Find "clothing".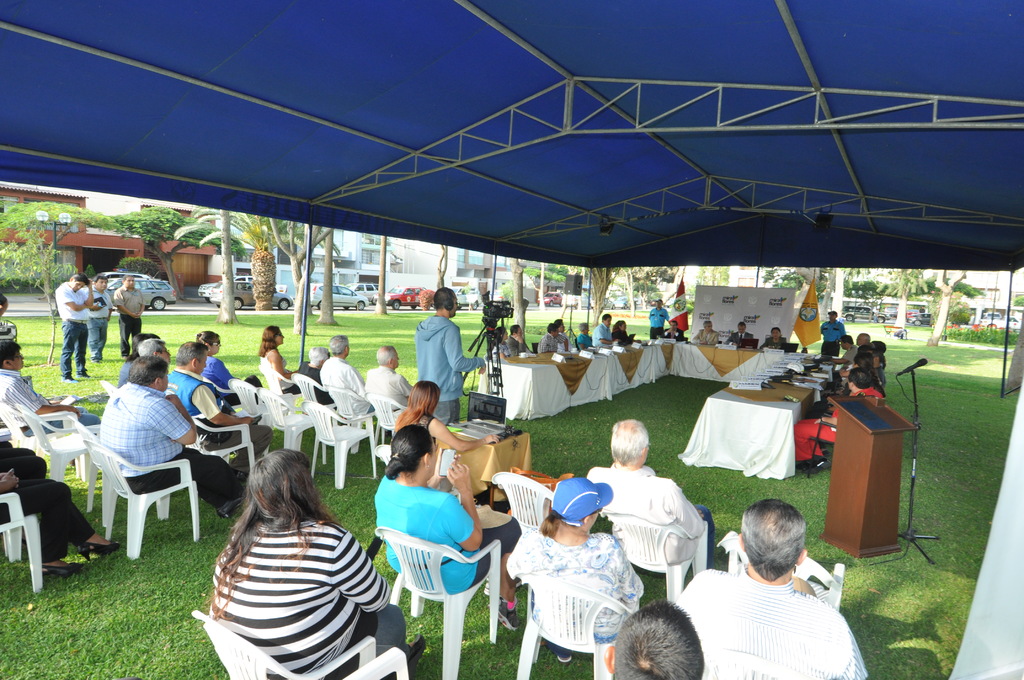
l=92, t=376, r=257, b=505.
